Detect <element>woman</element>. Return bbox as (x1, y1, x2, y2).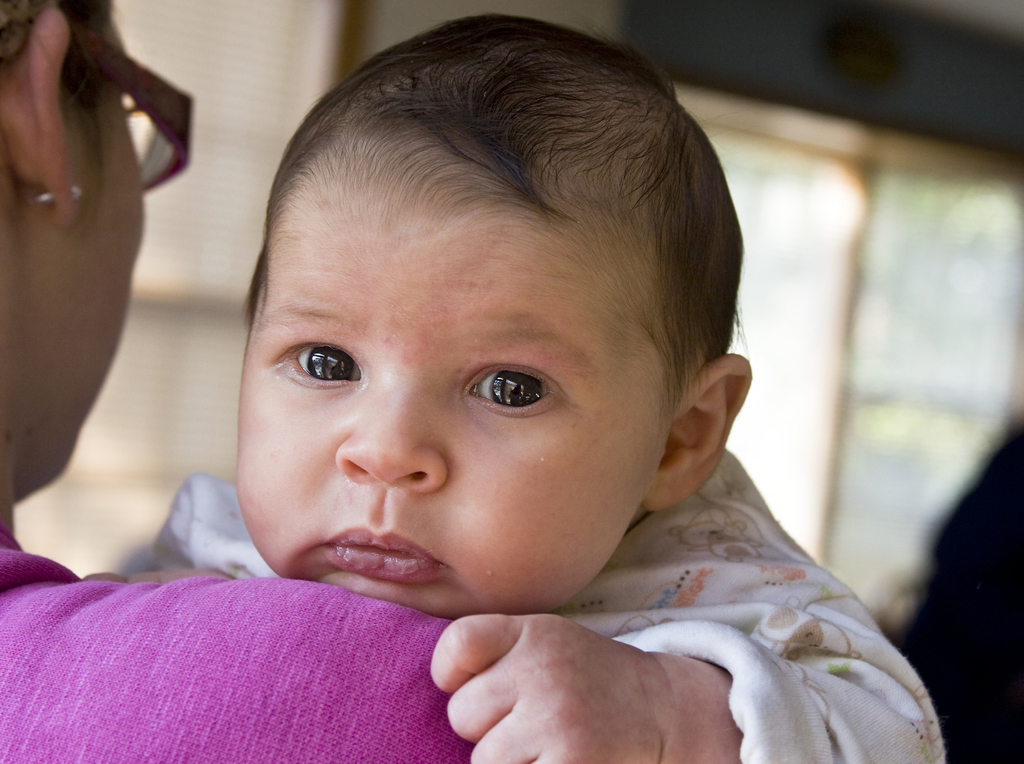
(0, 3, 476, 763).
